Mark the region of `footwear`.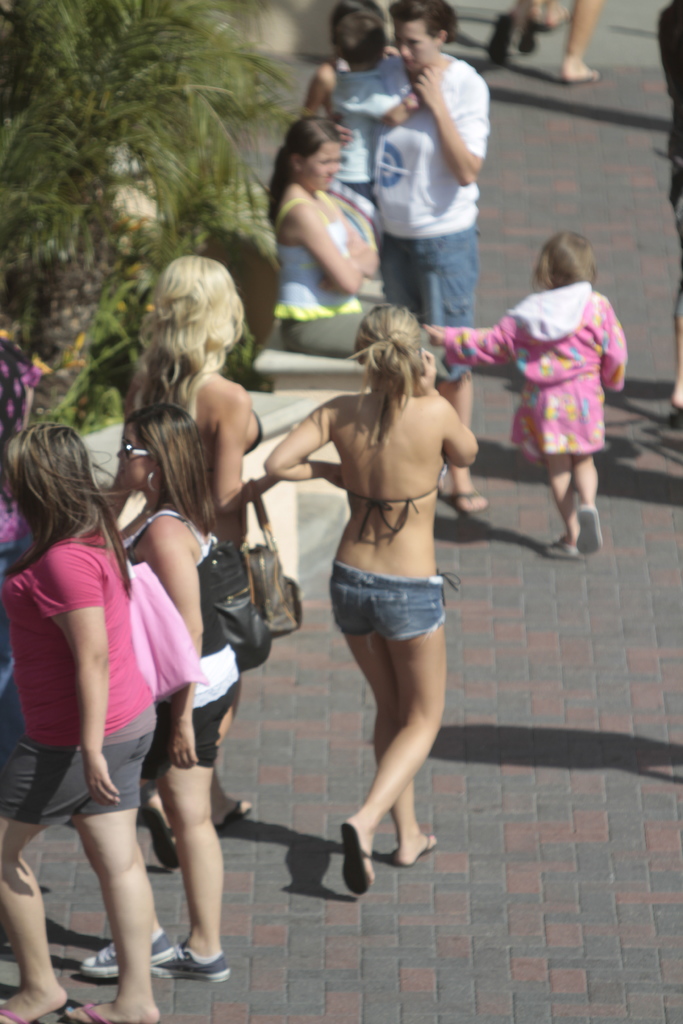
Region: x1=449, y1=490, x2=484, y2=516.
